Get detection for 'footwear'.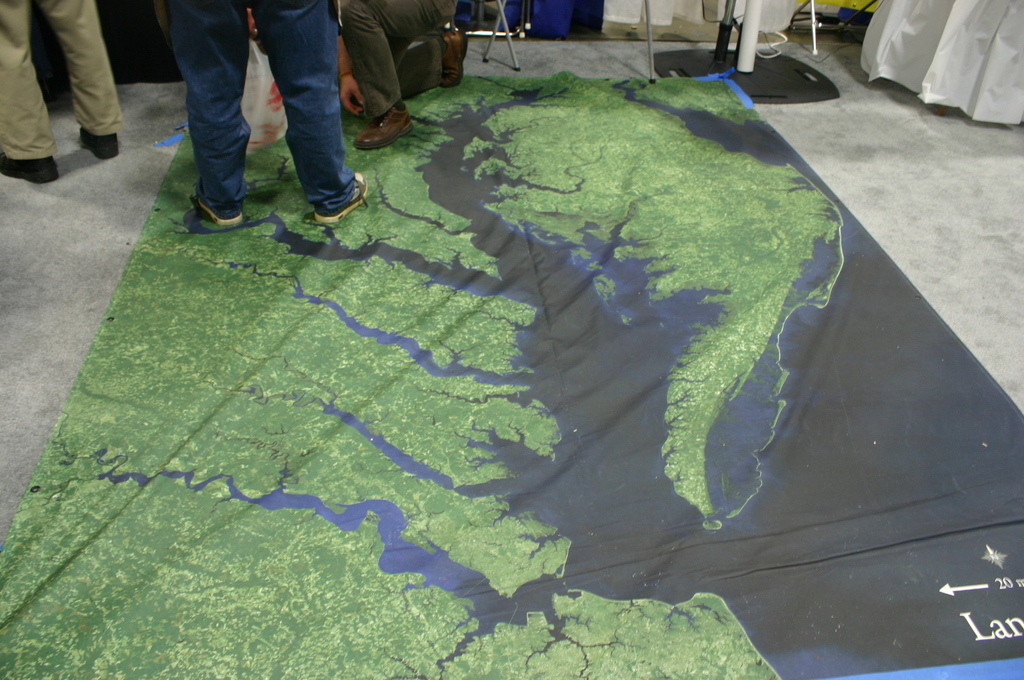
Detection: (353,104,413,150).
